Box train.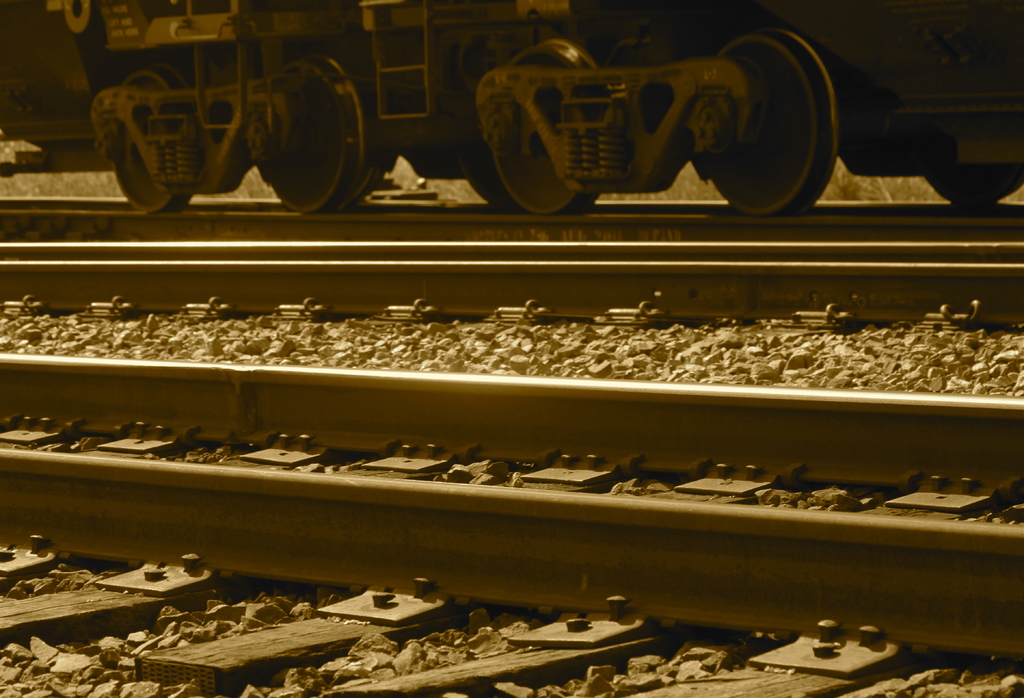
{"x1": 0, "y1": 0, "x2": 1023, "y2": 215}.
